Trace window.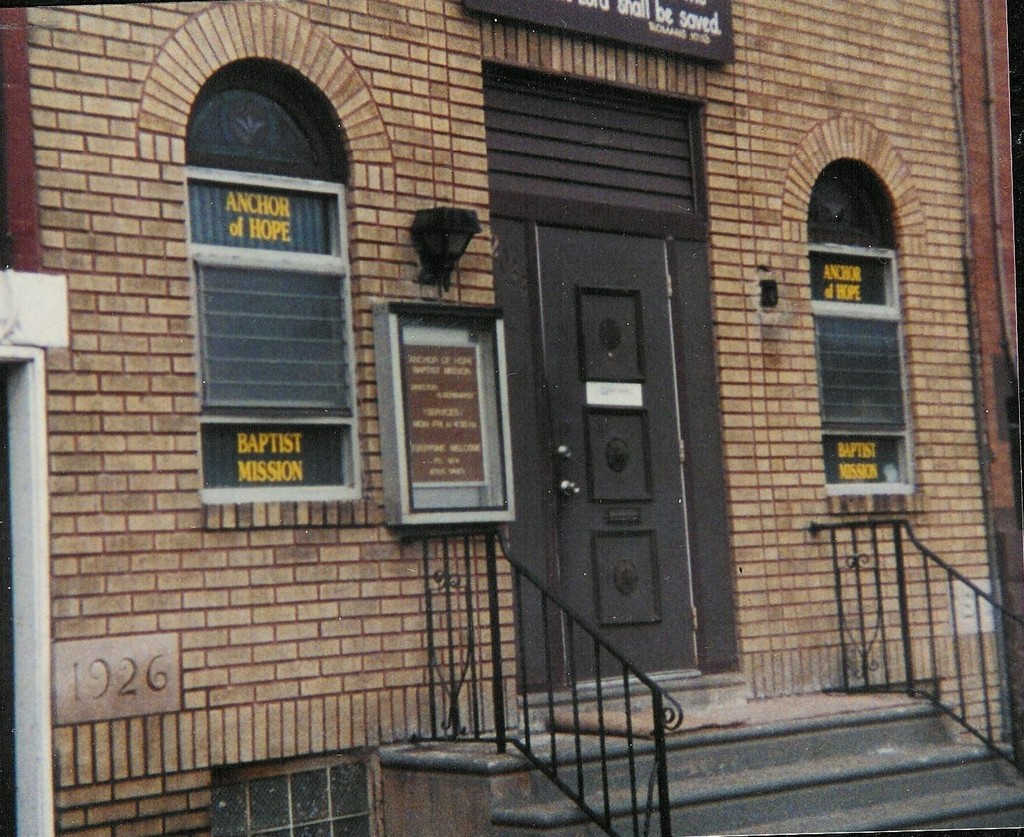
Traced to left=809, top=163, right=915, bottom=500.
